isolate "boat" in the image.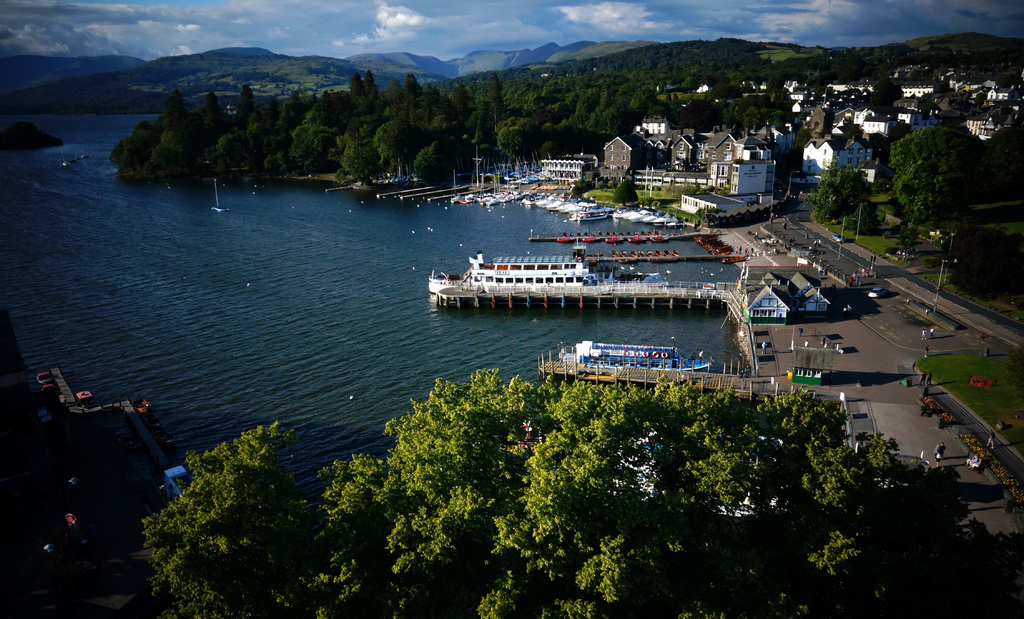
Isolated region: (665, 251, 670, 255).
